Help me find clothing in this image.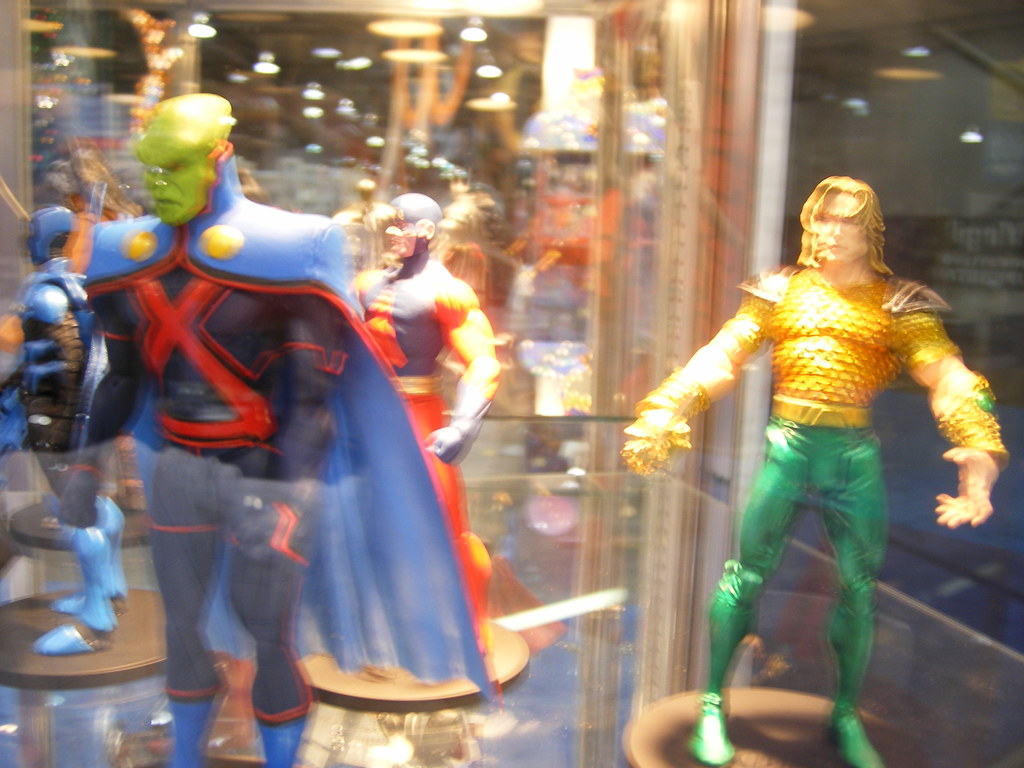
Found it: bbox=(58, 138, 502, 767).
